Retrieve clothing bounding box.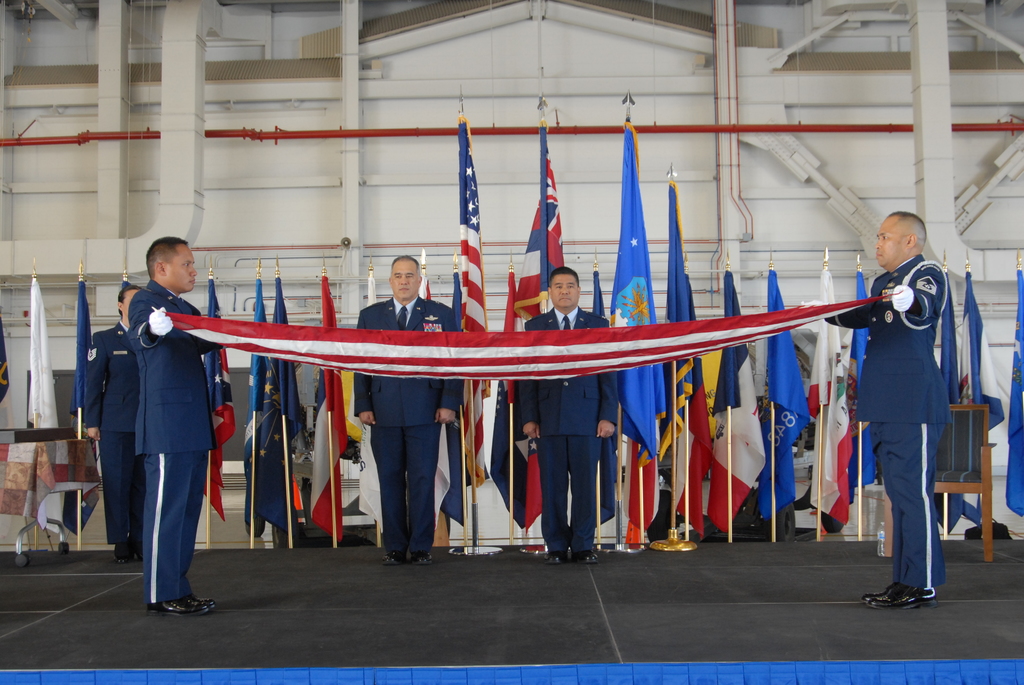
Bounding box: bbox=(502, 302, 616, 559).
